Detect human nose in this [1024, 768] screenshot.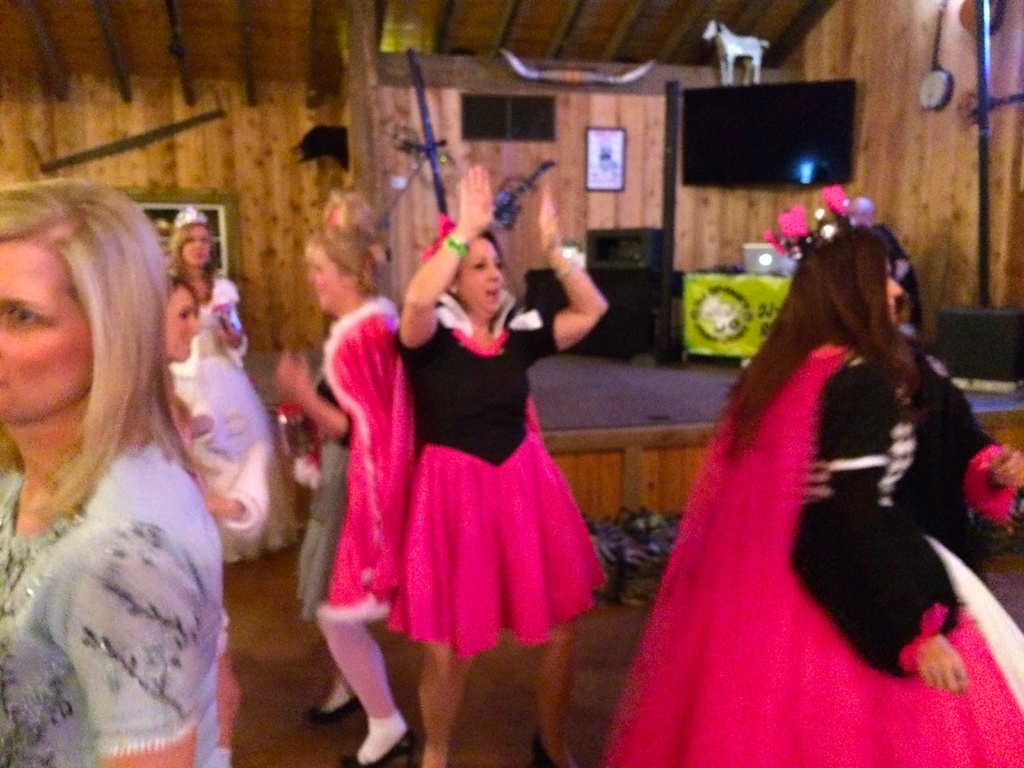
Detection: (888,274,902,303).
